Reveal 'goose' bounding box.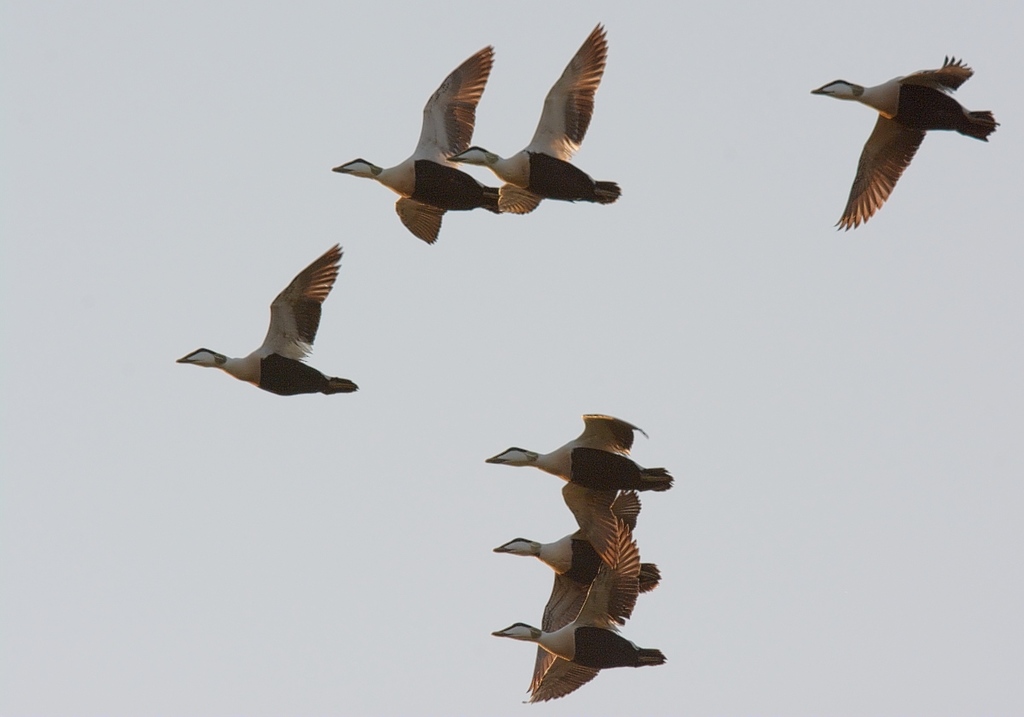
Revealed: <bbox>333, 44, 501, 236</bbox>.
